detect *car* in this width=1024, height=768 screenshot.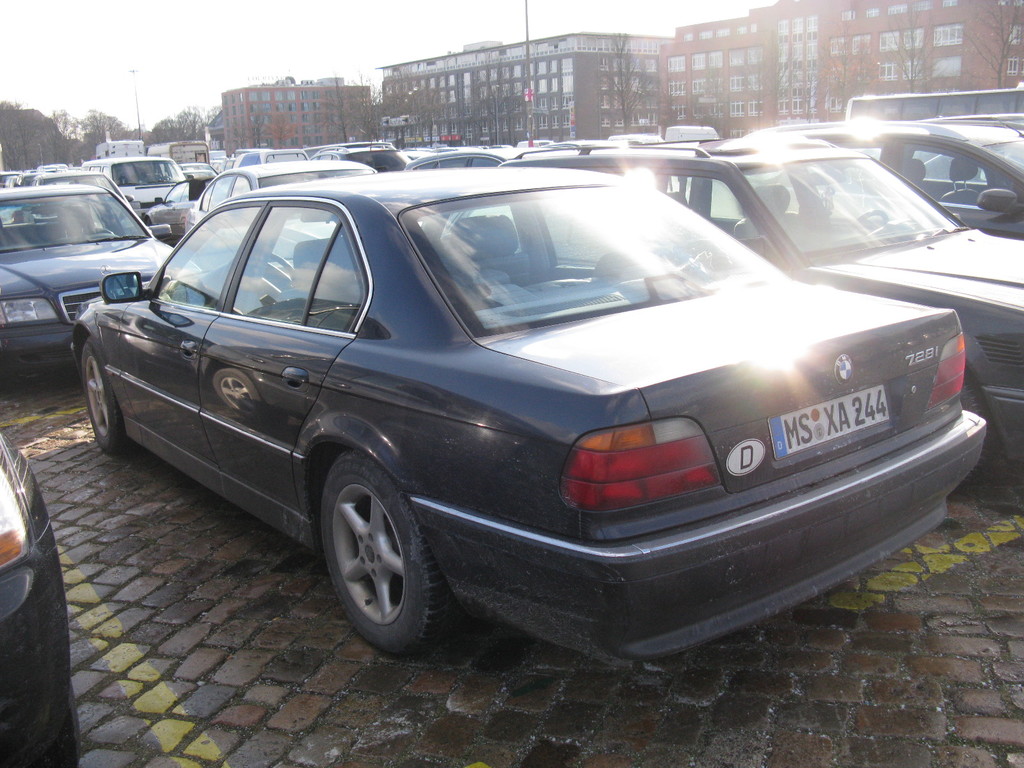
Detection: left=785, top=122, right=1023, bottom=241.
